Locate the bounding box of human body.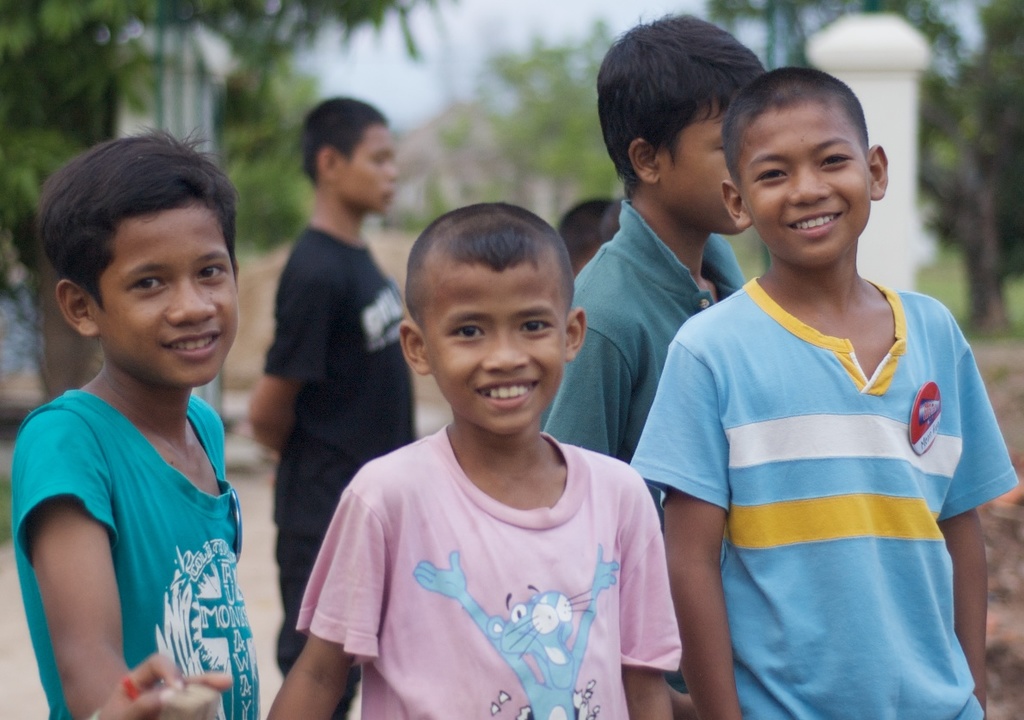
Bounding box: locate(268, 425, 683, 719).
